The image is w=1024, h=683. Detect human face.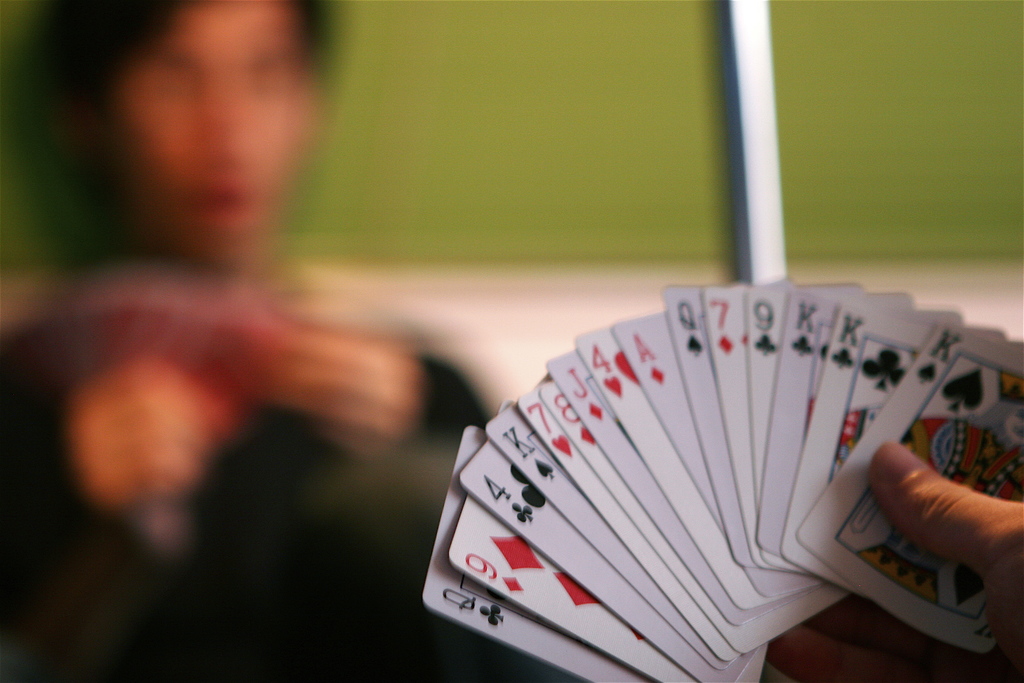
Detection: l=98, t=0, r=328, b=258.
